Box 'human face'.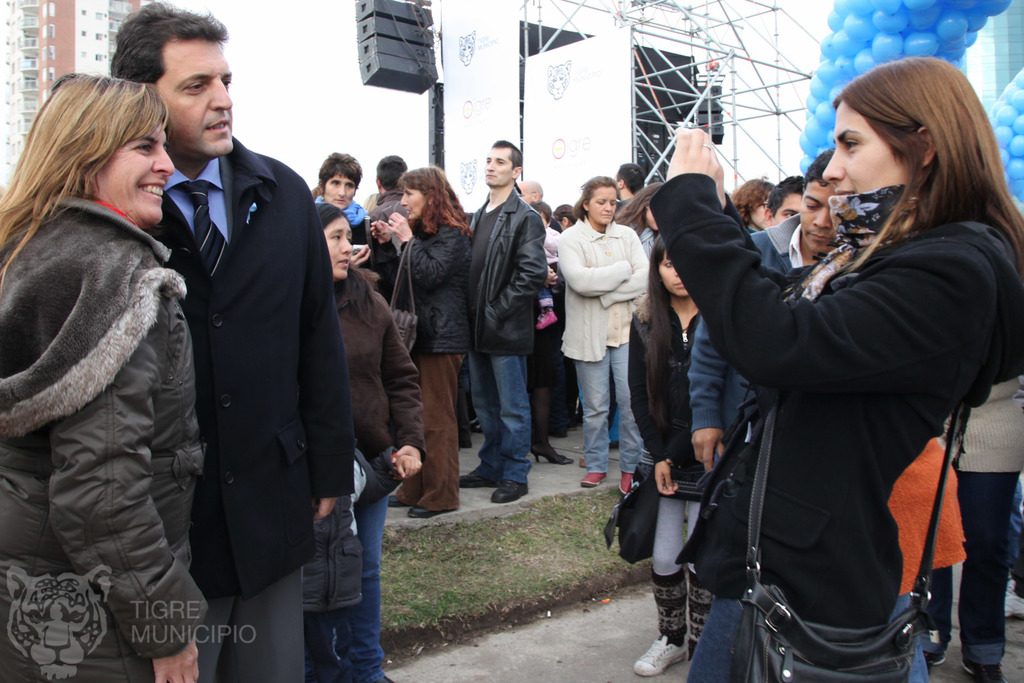
select_region(823, 106, 915, 189).
